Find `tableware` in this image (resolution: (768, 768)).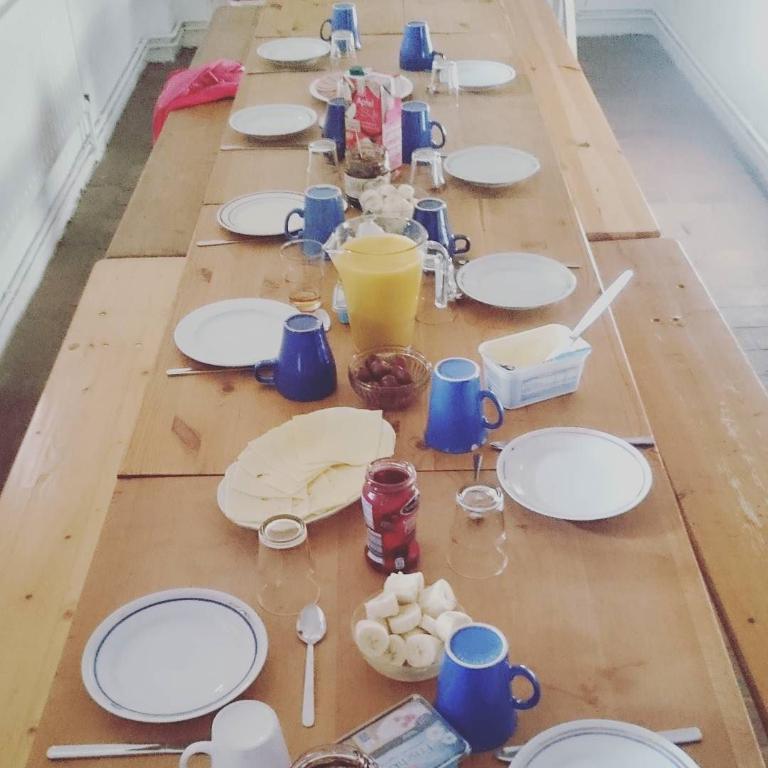
(x1=218, y1=190, x2=309, y2=237).
